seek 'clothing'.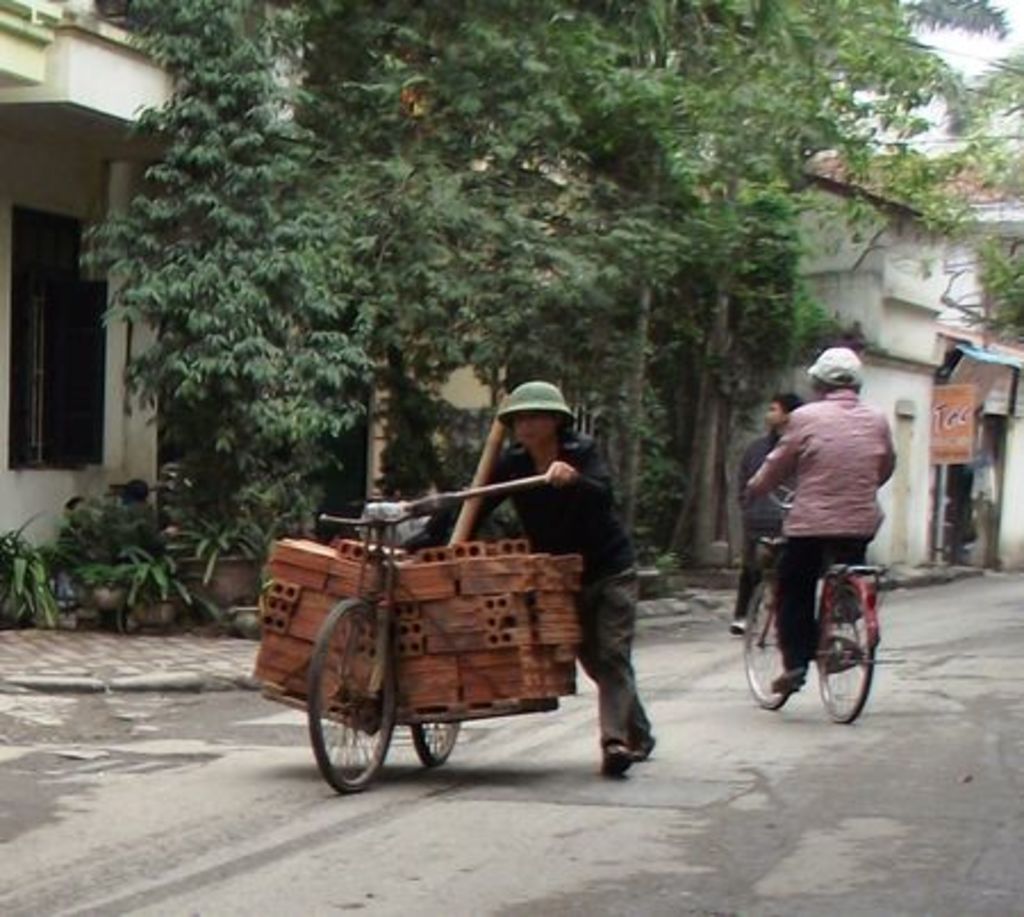
bbox=(396, 435, 671, 790).
